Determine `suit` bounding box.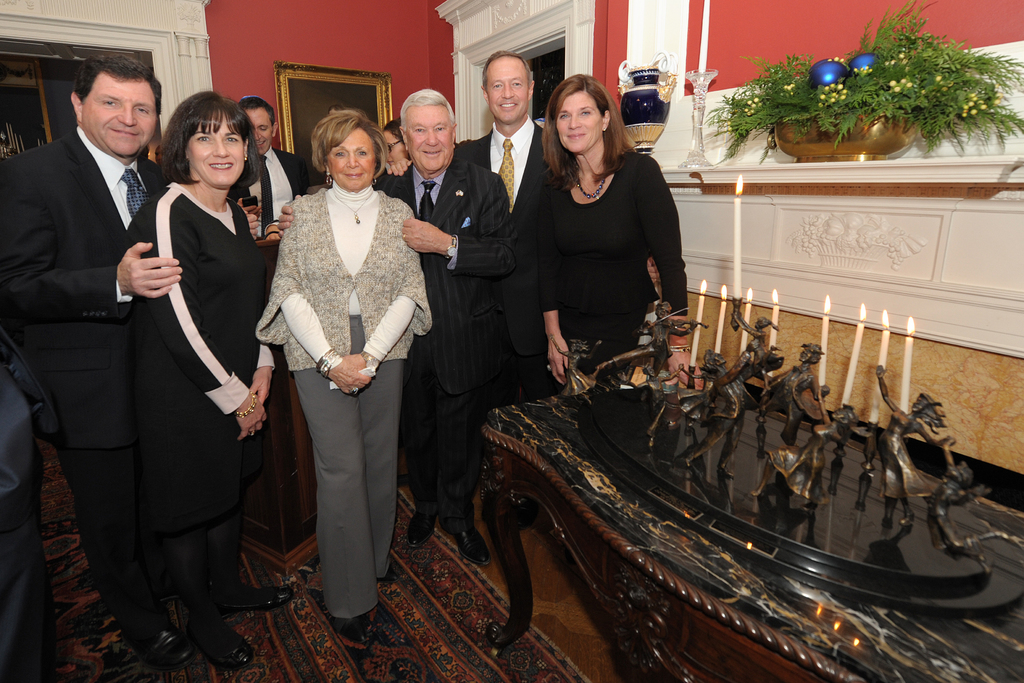
Determined: bbox(369, 158, 521, 523).
